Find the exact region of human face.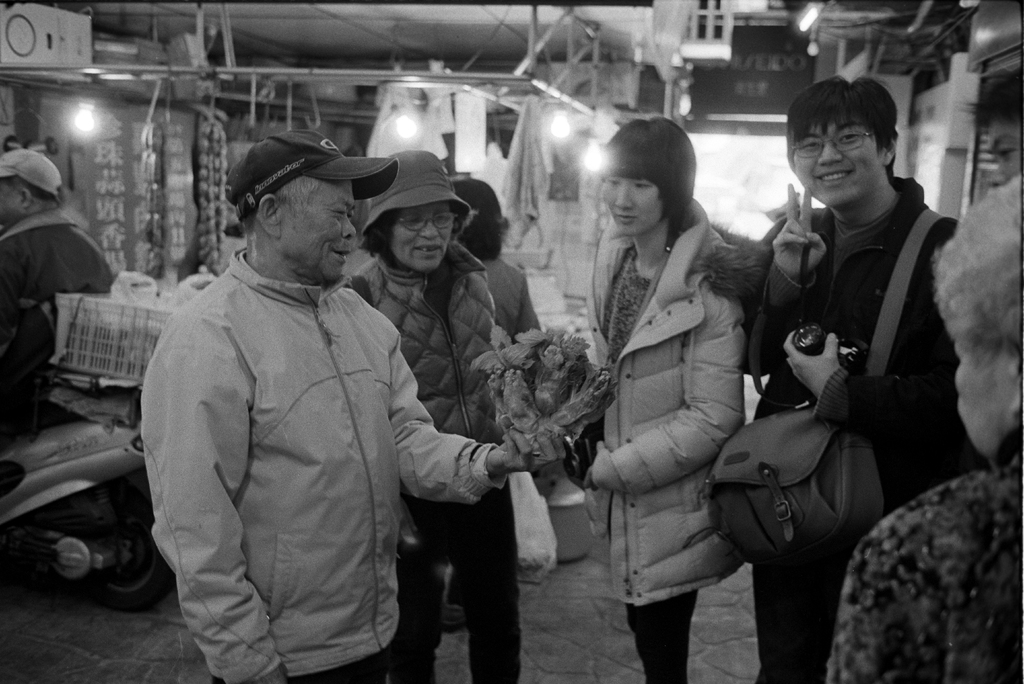
Exact region: (286, 185, 356, 284).
